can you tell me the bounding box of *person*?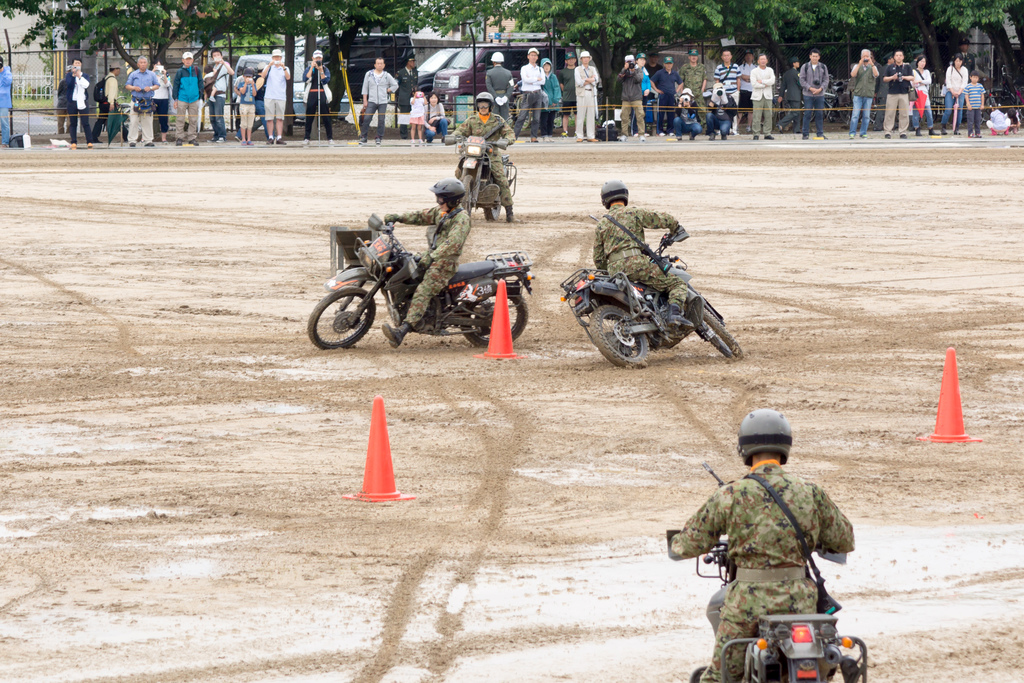
bbox=[412, 86, 417, 142].
